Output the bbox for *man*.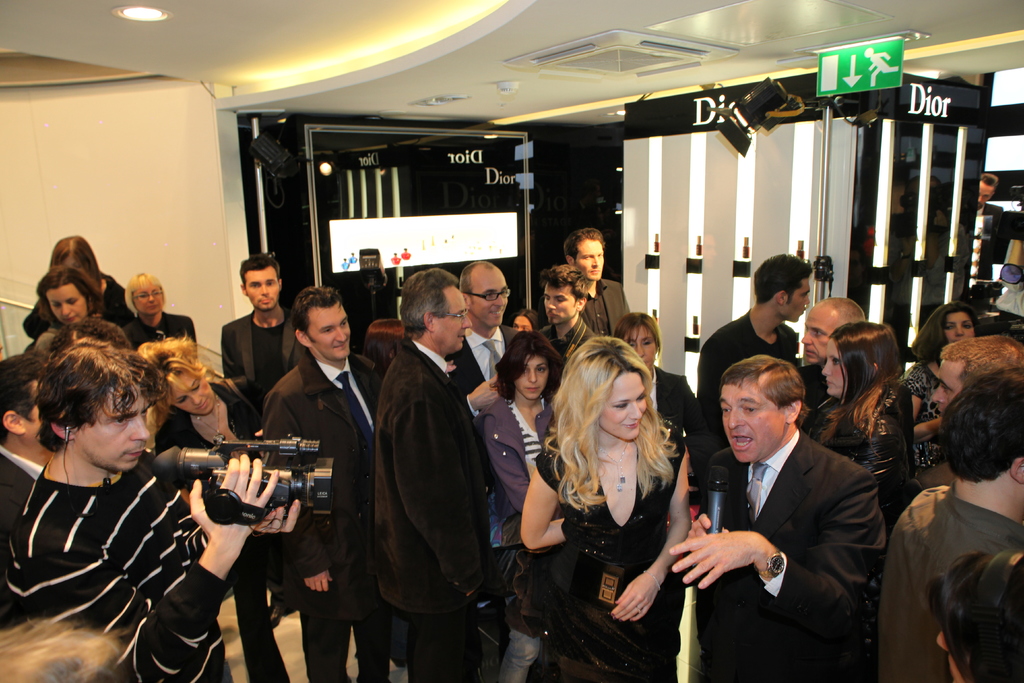
{"x1": 220, "y1": 256, "x2": 296, "y2": 629}.
